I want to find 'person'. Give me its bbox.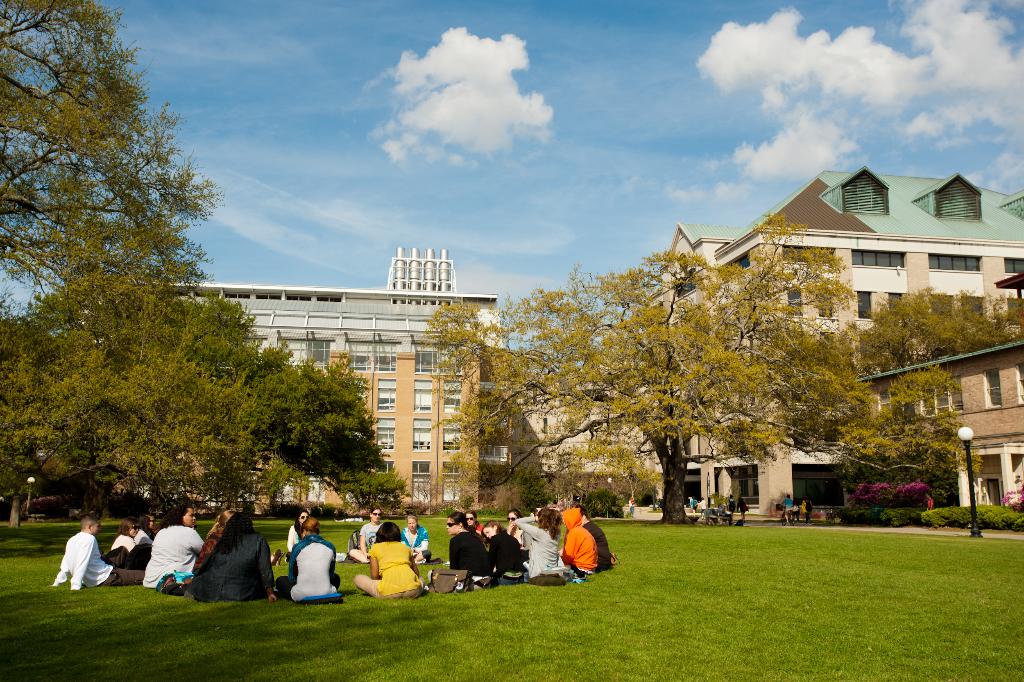
278 515 342 604.
